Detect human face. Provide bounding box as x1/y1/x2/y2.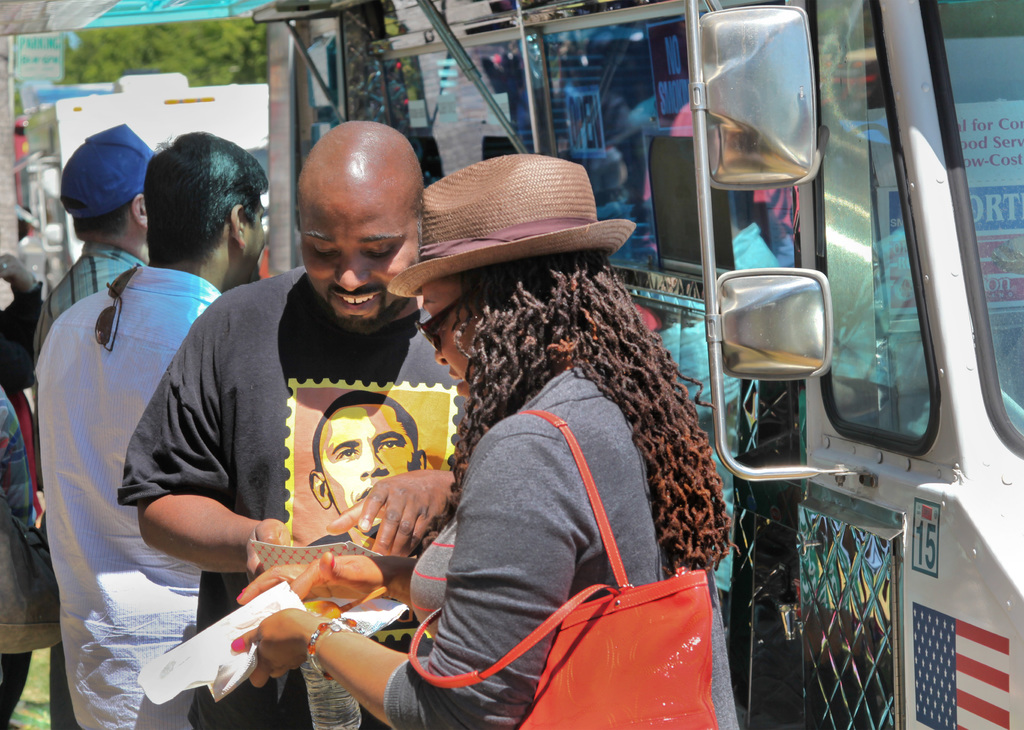
315/406/420/512.
